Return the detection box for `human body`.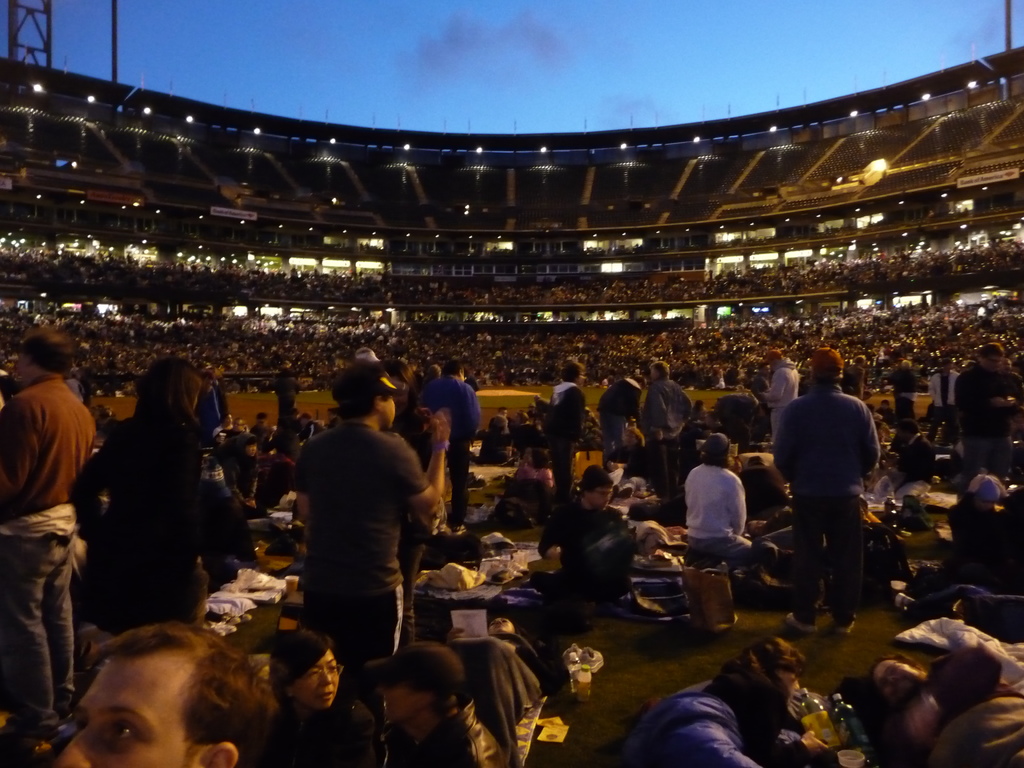
x1=346 y1=352 x2=362 y2=380.
